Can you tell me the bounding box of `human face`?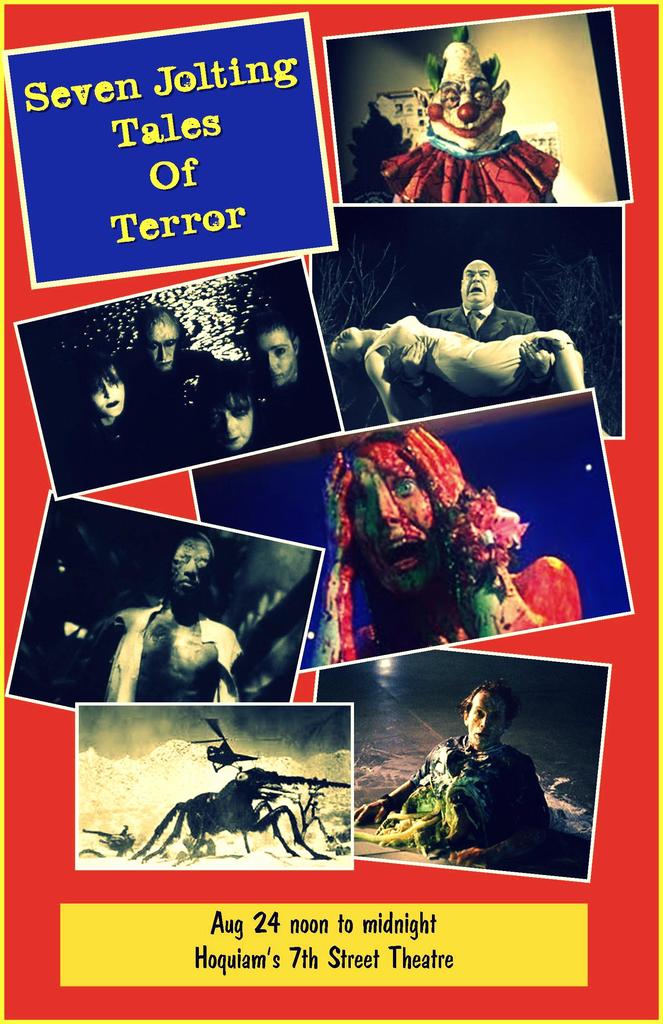
select_region(183, 545, 215, 591).
